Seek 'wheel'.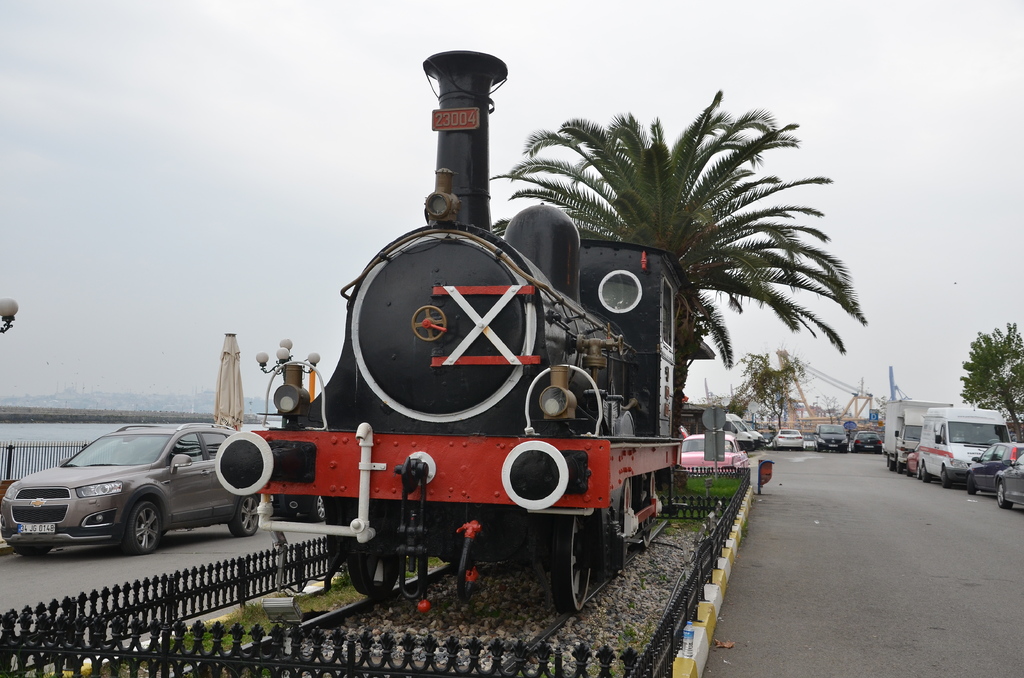
bbox=(968, 478, 977, 494).
